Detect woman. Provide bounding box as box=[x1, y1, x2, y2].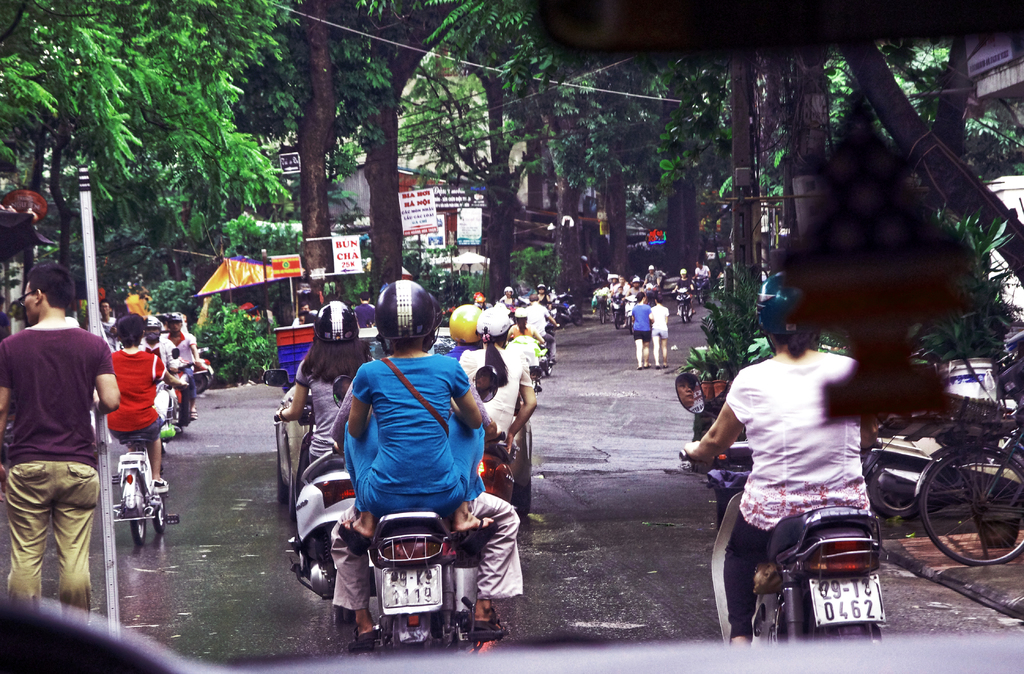
box=[101, 313, 188, 494].
